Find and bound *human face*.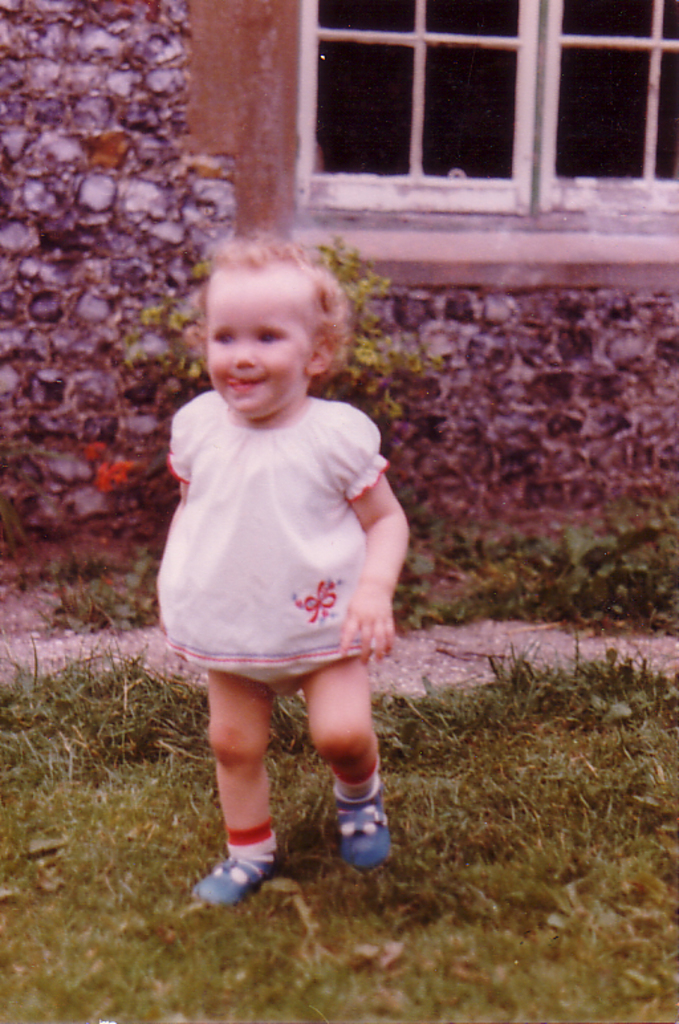
Bound: 206,280,314,422.
